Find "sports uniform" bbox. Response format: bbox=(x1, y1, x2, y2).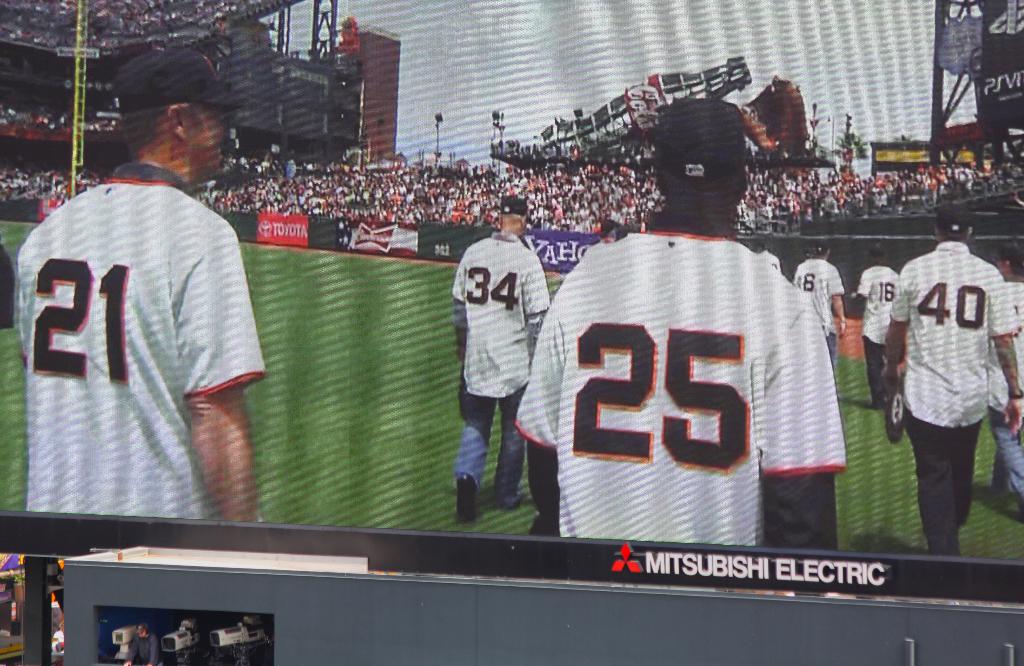
bbox=(454, 197, 547, 524).
